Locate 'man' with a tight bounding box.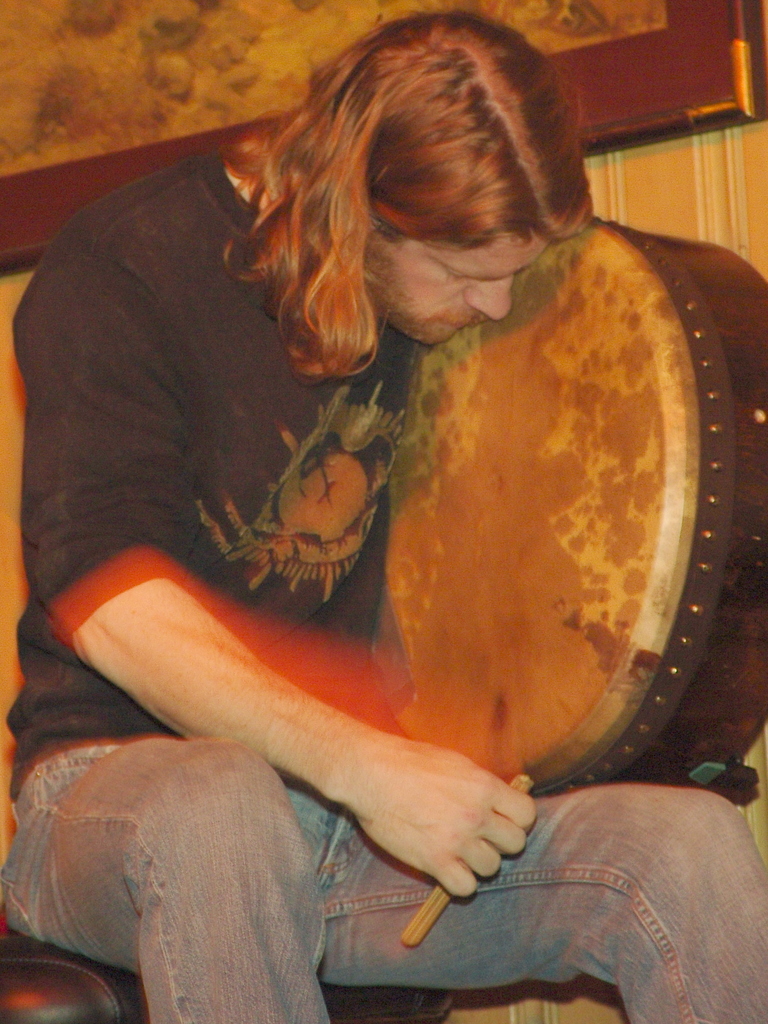
pyautogui.locateOnScreen(35, 27, 733, 969).
